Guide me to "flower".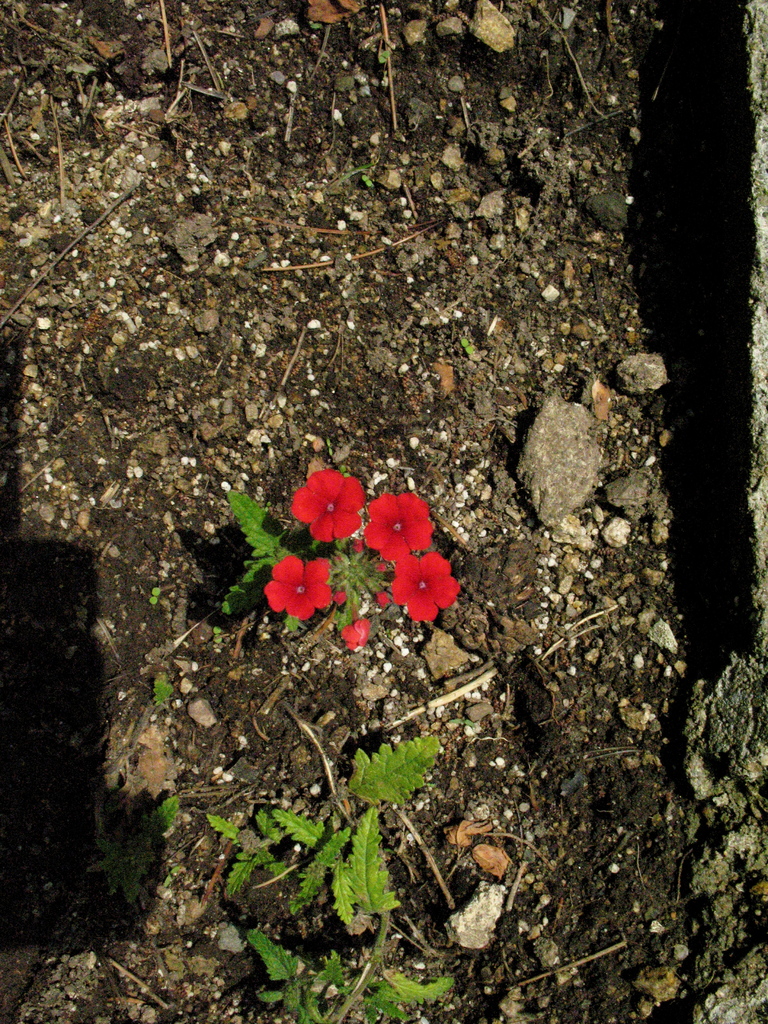
Guidance: bbox=[289, 471, 367, 554].
